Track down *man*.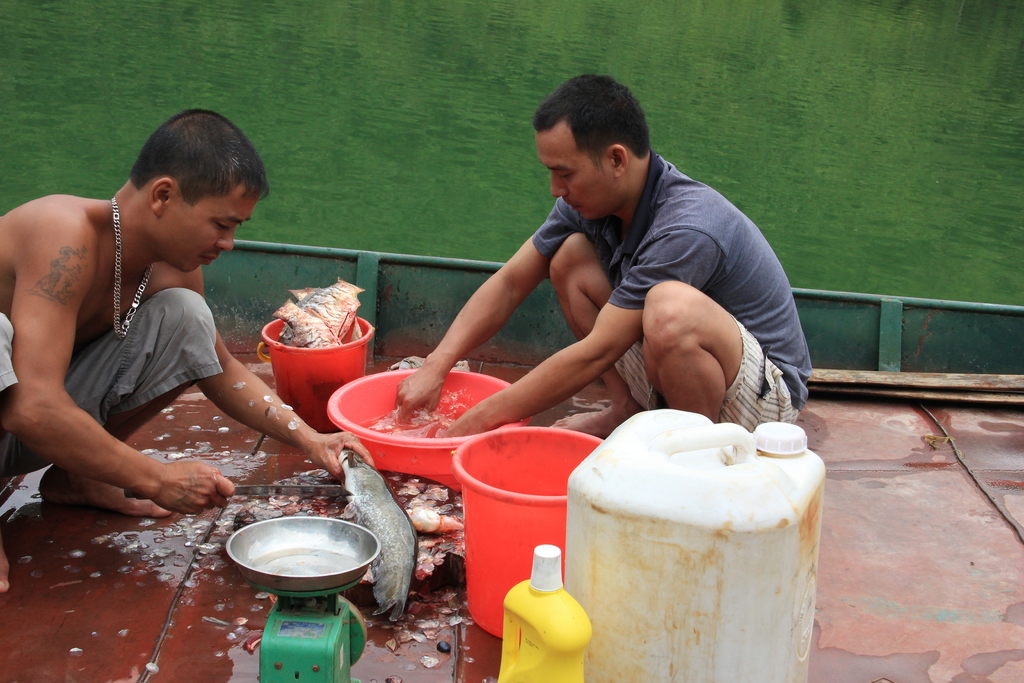
Tracked to 0, 107, 373, 516.
